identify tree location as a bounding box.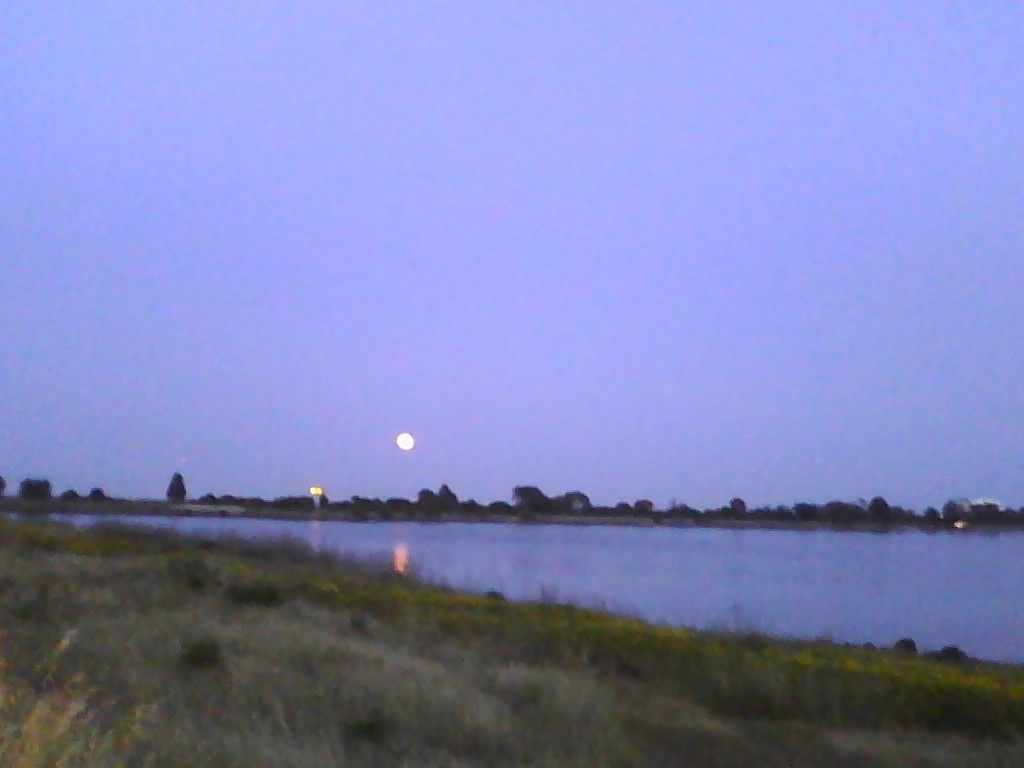
[90,487,110,503].
